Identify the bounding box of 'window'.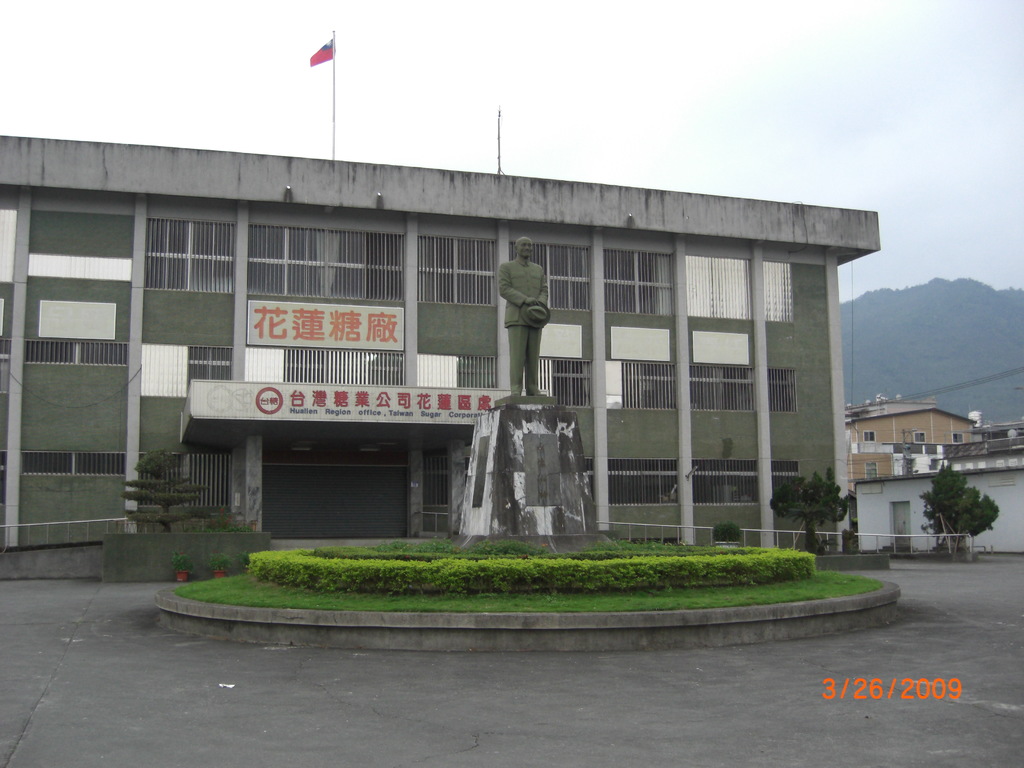
[x1=22, y1=341, x2=76, y2=362].
